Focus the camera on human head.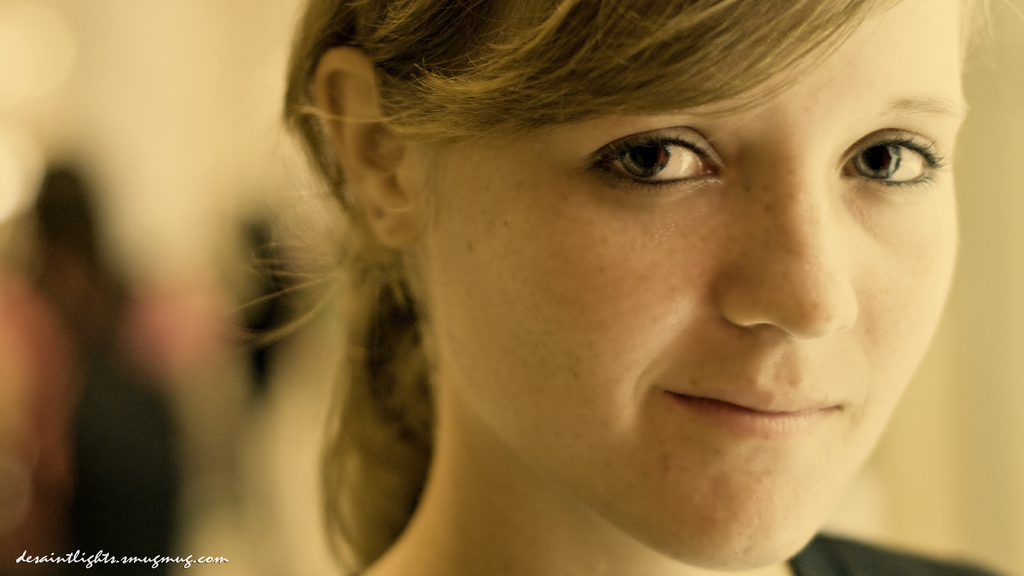
Focus region: (x1=260, y1=0, x2=956, y2=554).
